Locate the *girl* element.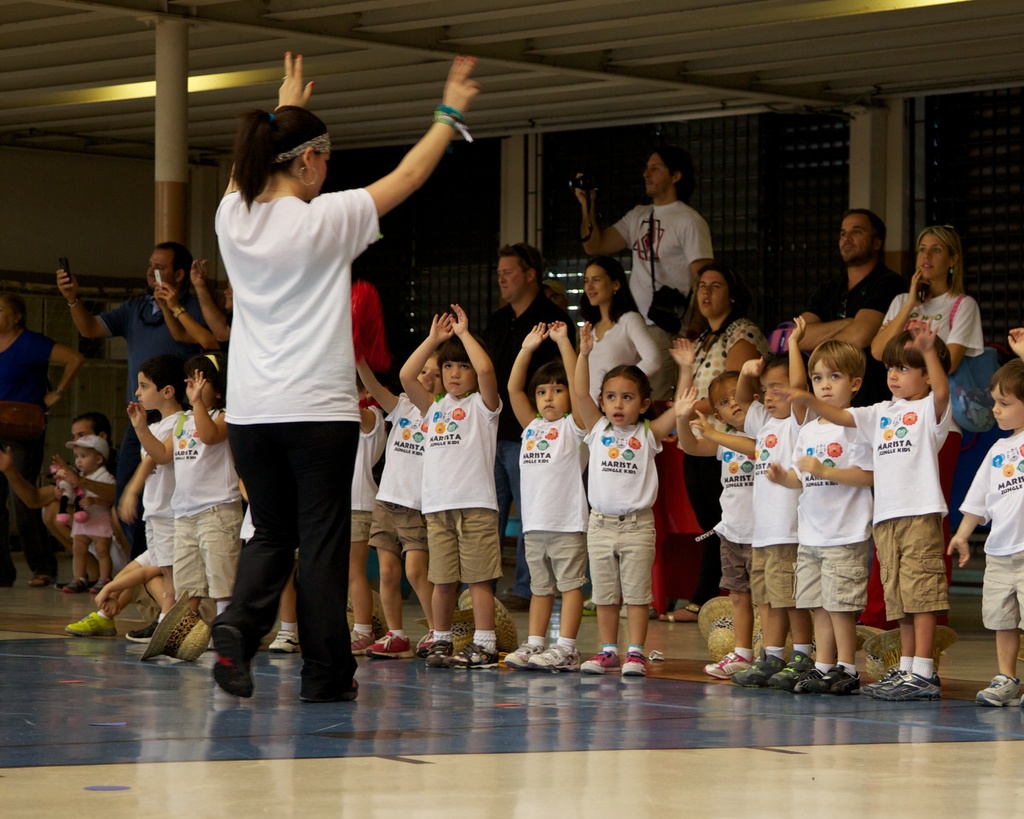
Element bbox: bbox=[674, 370, 760, 682].
